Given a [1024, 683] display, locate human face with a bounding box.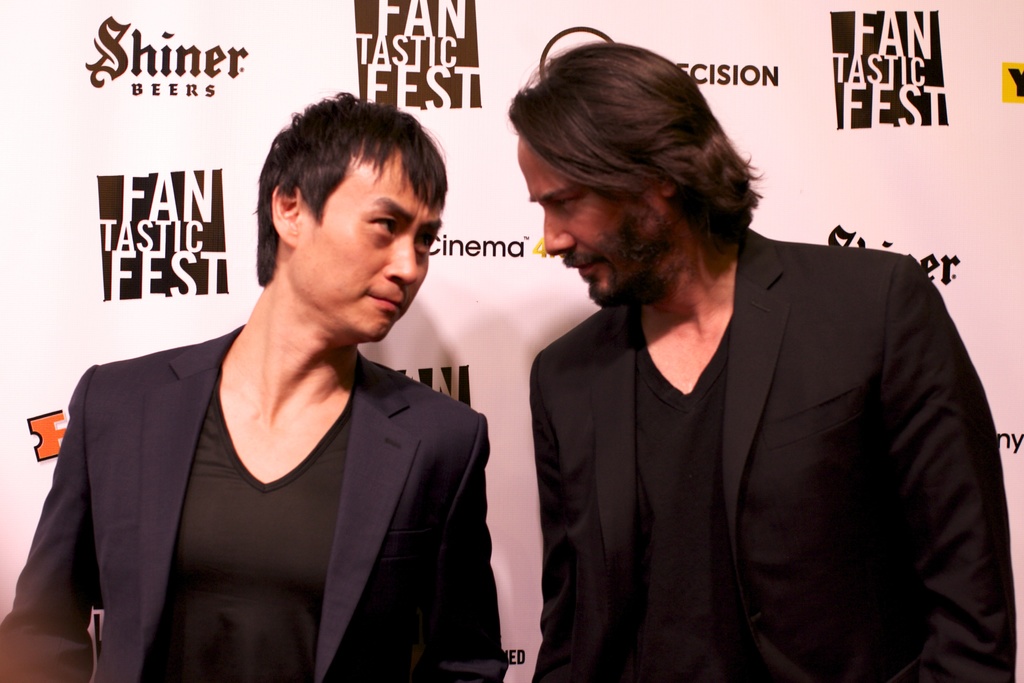
Located: {"left": 524, "top": 143, "right": 660, "bottom": 309}.
